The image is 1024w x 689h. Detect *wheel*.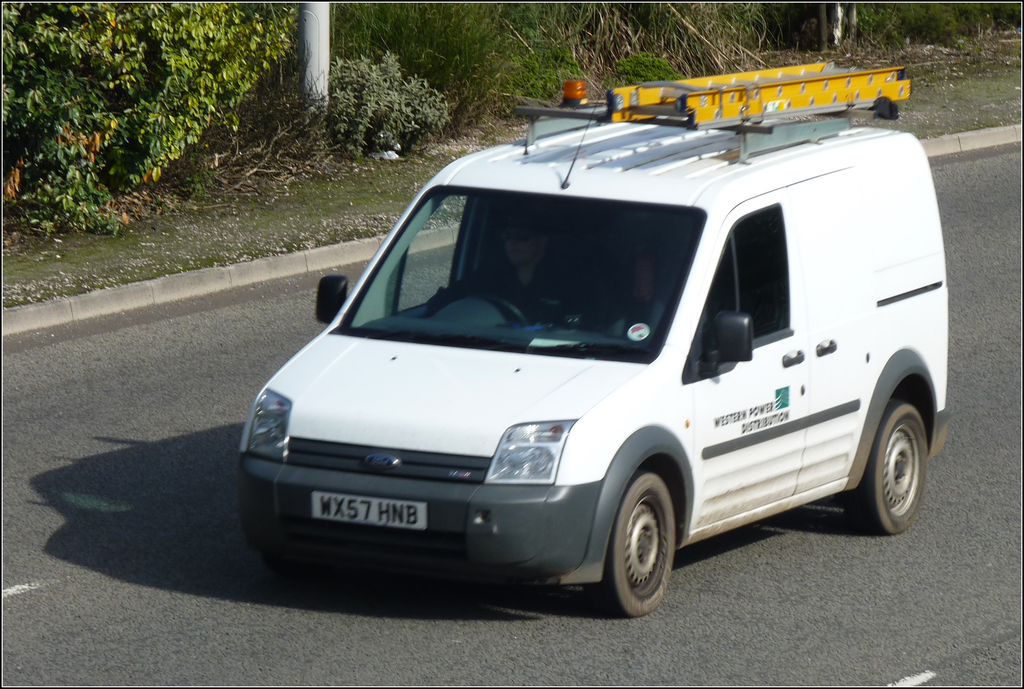
Detection: [590, 466, 672, 615].
